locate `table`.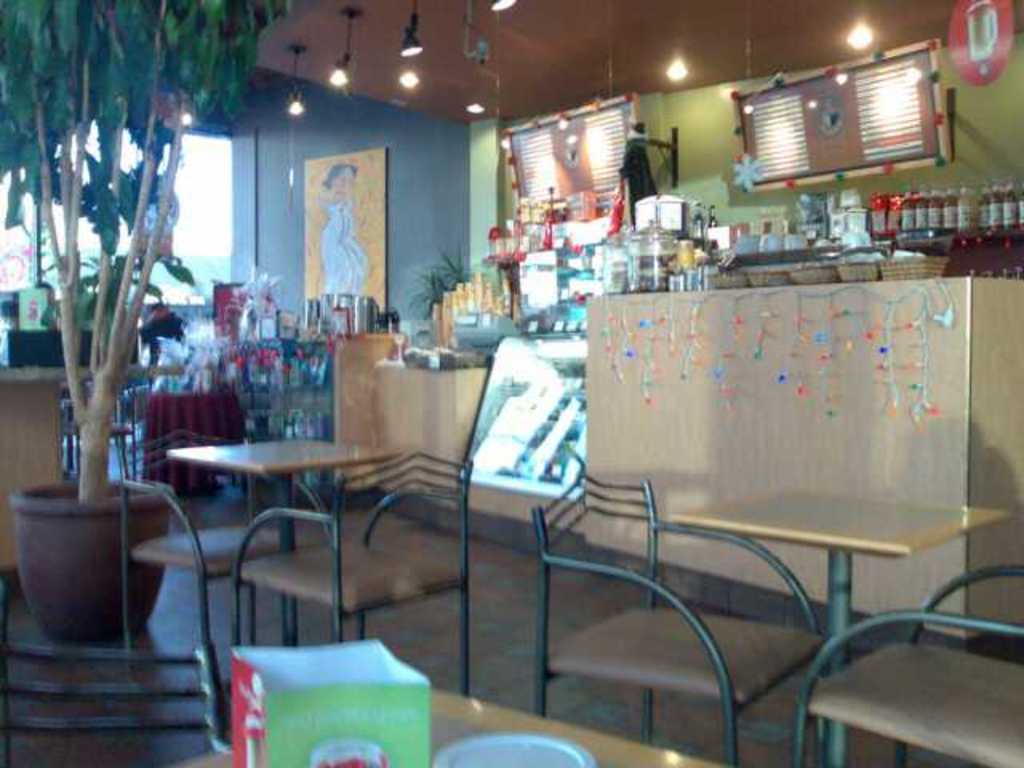
Bounding box: <region>669, 480, 1022, 766</region>.
